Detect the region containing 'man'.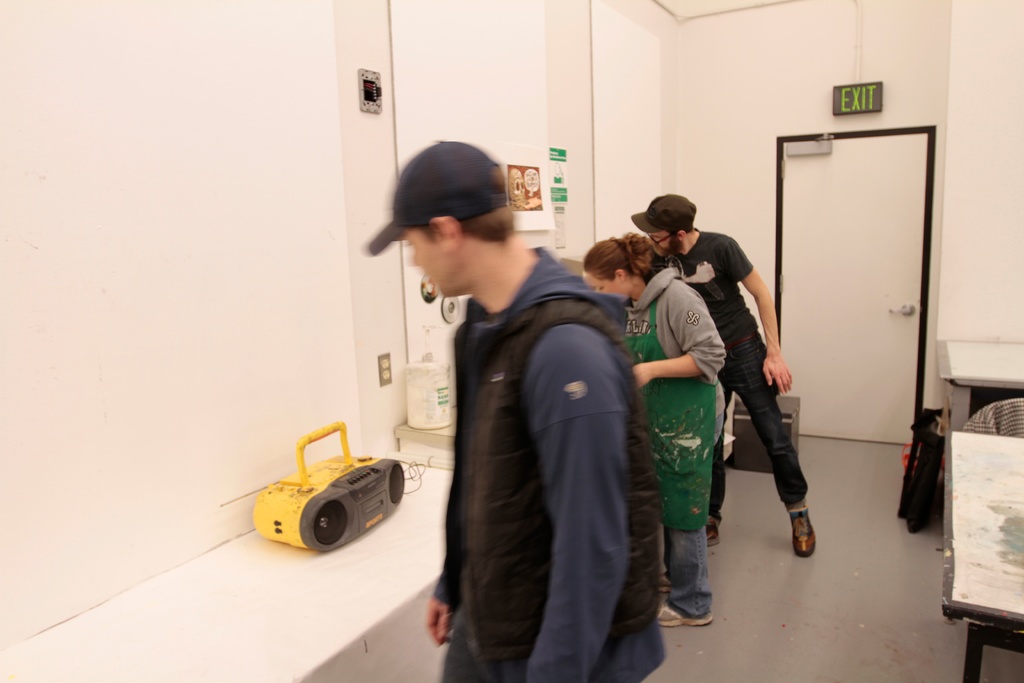
397,159,669,678.
